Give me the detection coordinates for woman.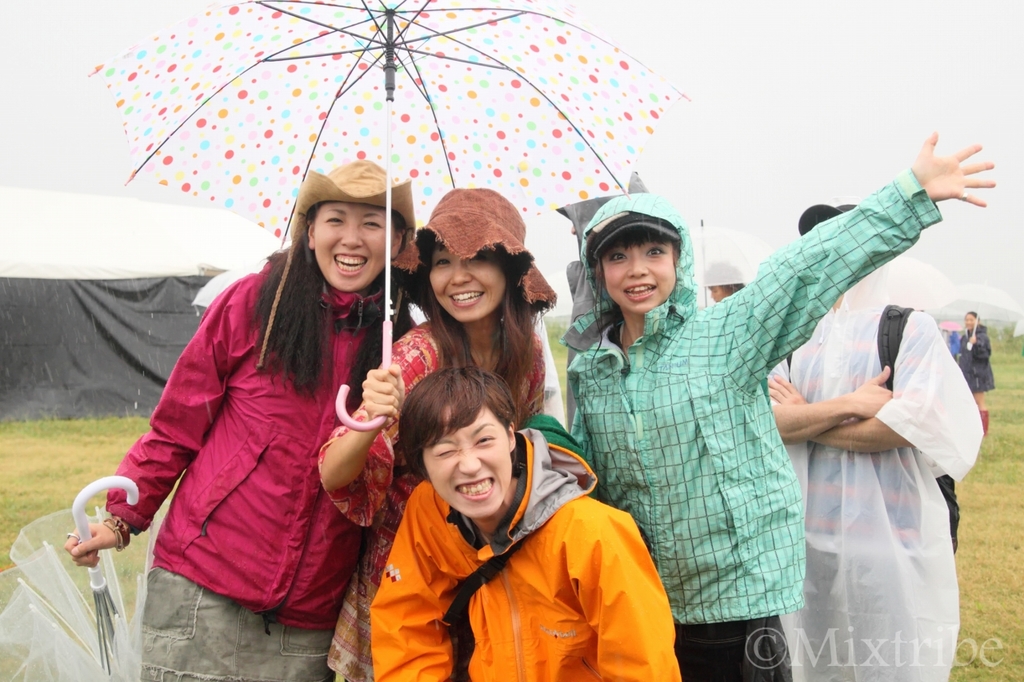
958, 310, 994, 433.
